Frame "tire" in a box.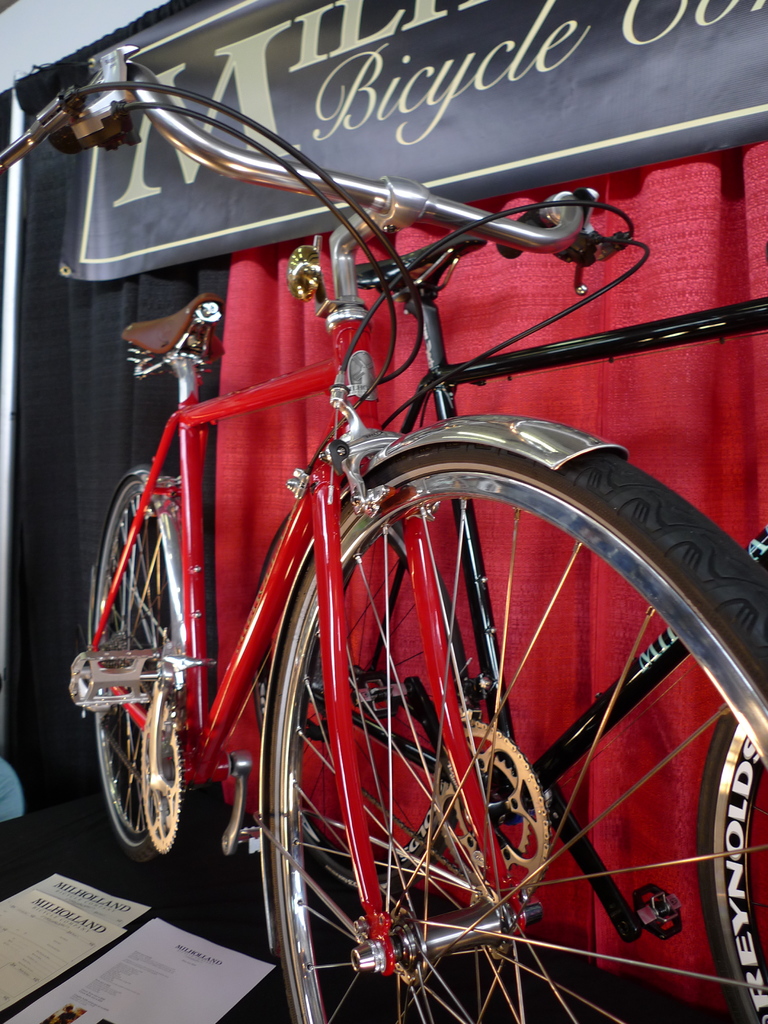
x1=82 y1=463 x2=194 y2=849.
